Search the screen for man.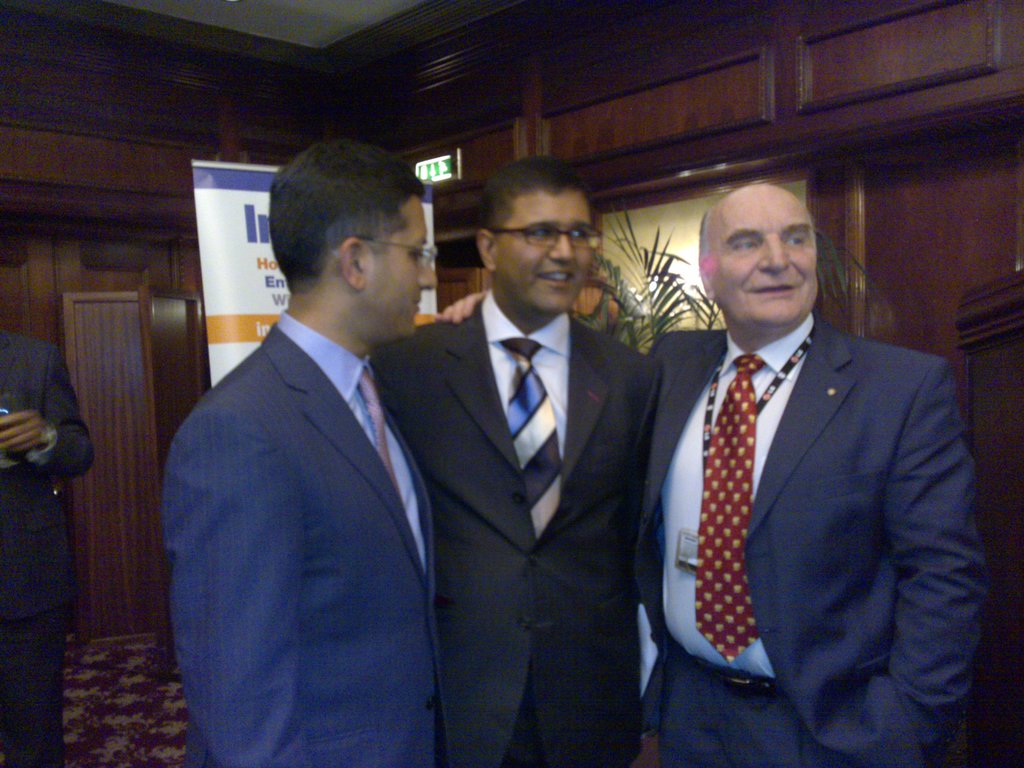
Found at <box>172,135,435,755</box>.
